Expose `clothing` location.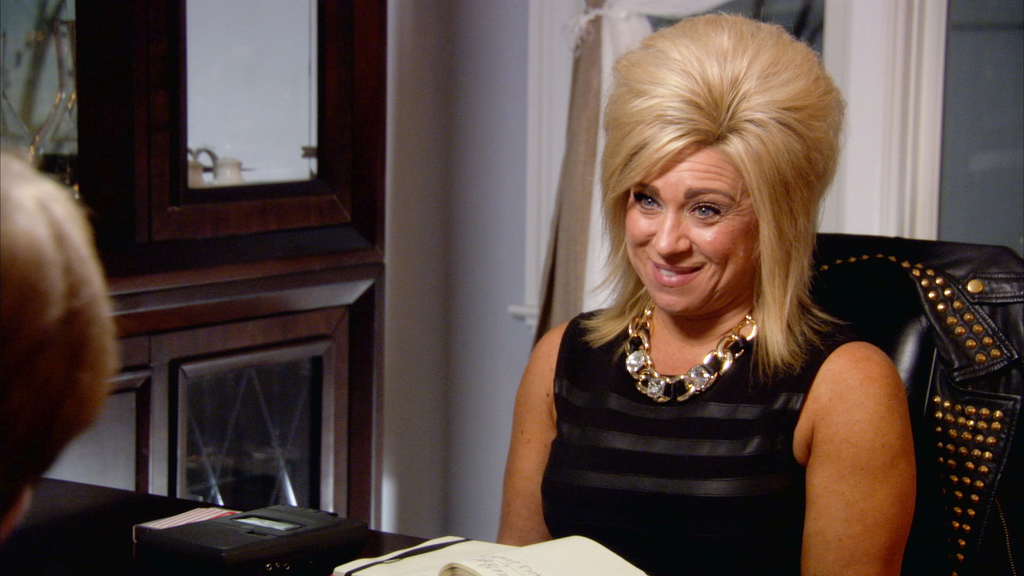
Exposed at [left=536, top=299, right=892, bottom=575].
